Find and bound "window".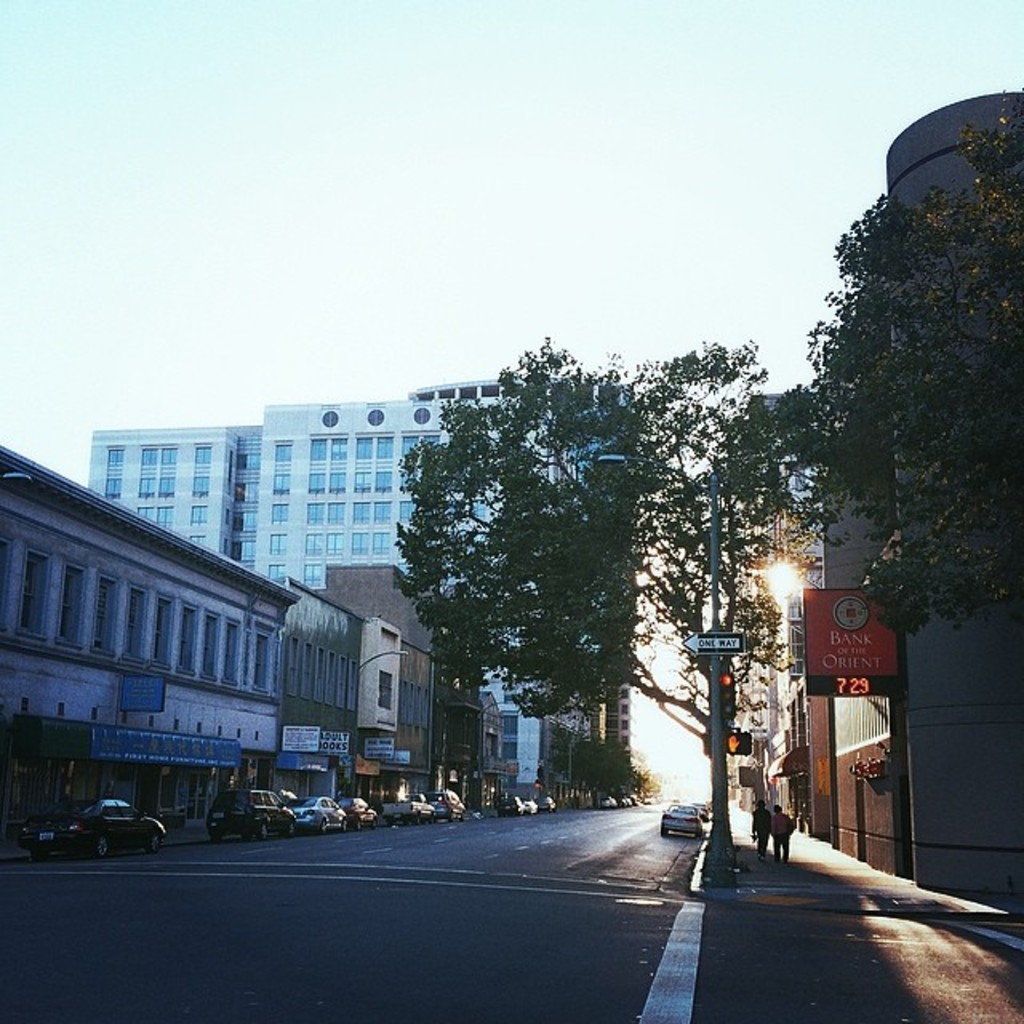
Bound: 304:566:325:586.
